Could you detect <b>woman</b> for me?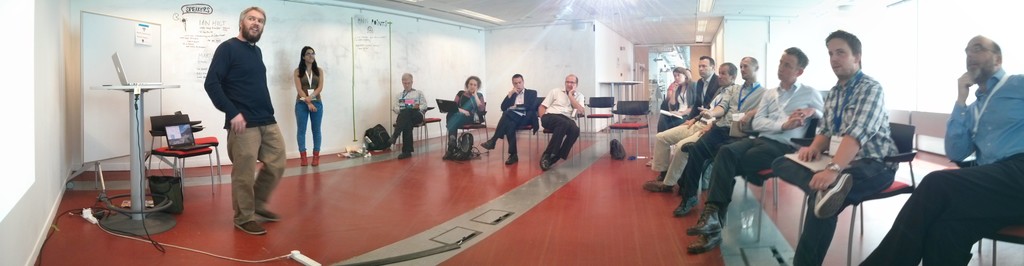
Detection result: {"left": 660, "top": 63, "right": 700, "bottom": 133}.
